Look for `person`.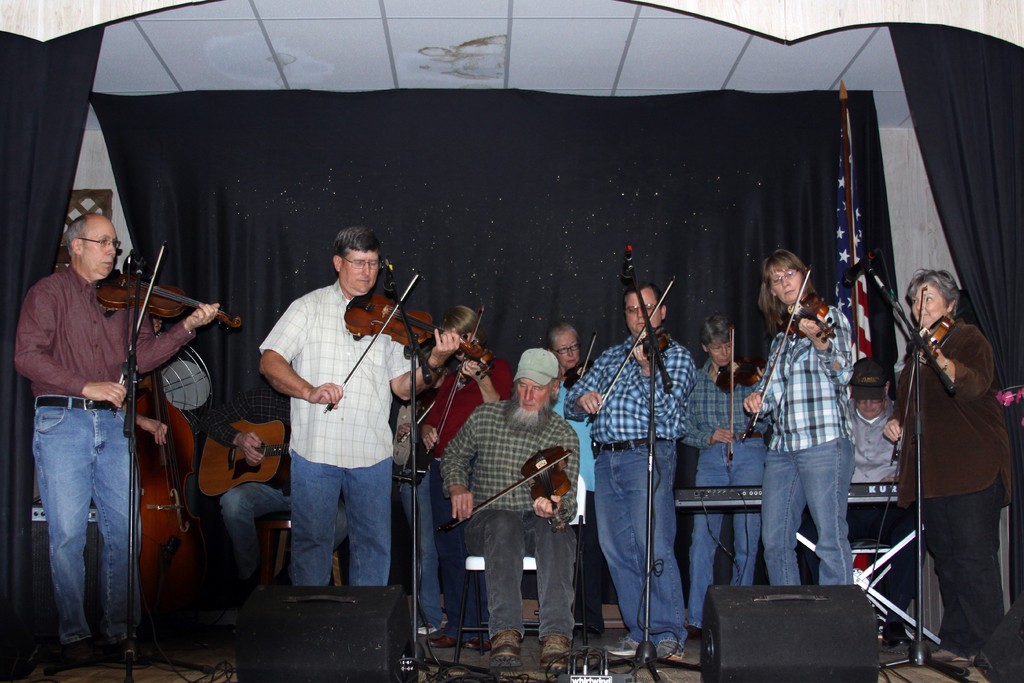
Found: 679,313,766,653.
